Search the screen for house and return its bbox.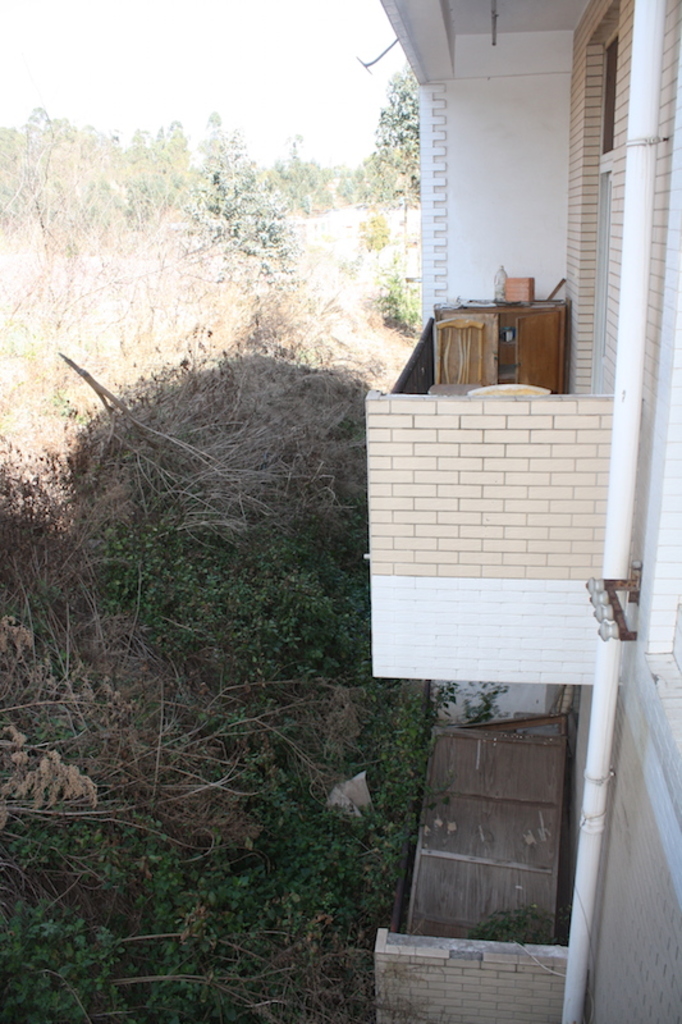
Found: 366:0:681:1023.
